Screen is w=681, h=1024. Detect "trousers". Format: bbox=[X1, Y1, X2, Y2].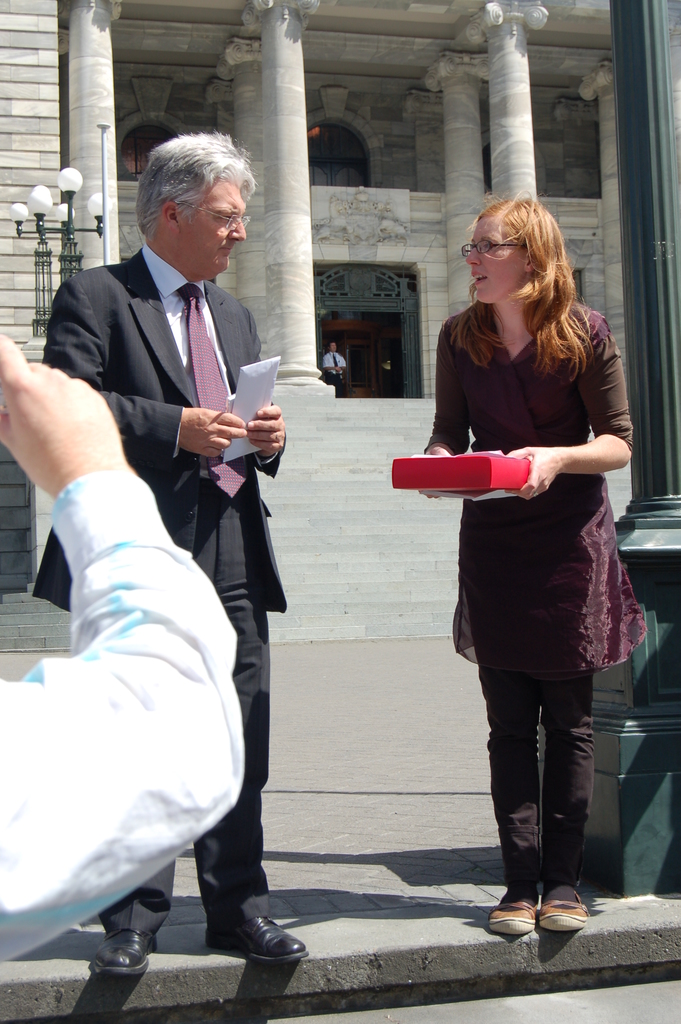
bbox=[490, 678, 612, 917].
